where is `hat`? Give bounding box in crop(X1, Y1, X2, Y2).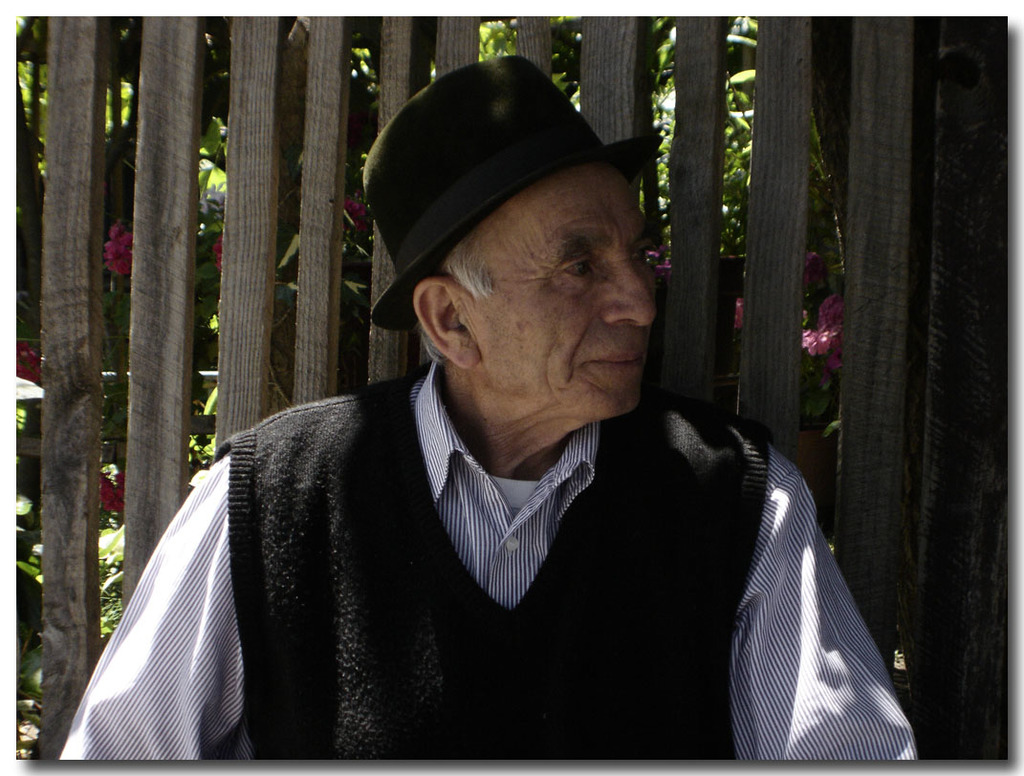
crop(367, 55, 665, 332).
